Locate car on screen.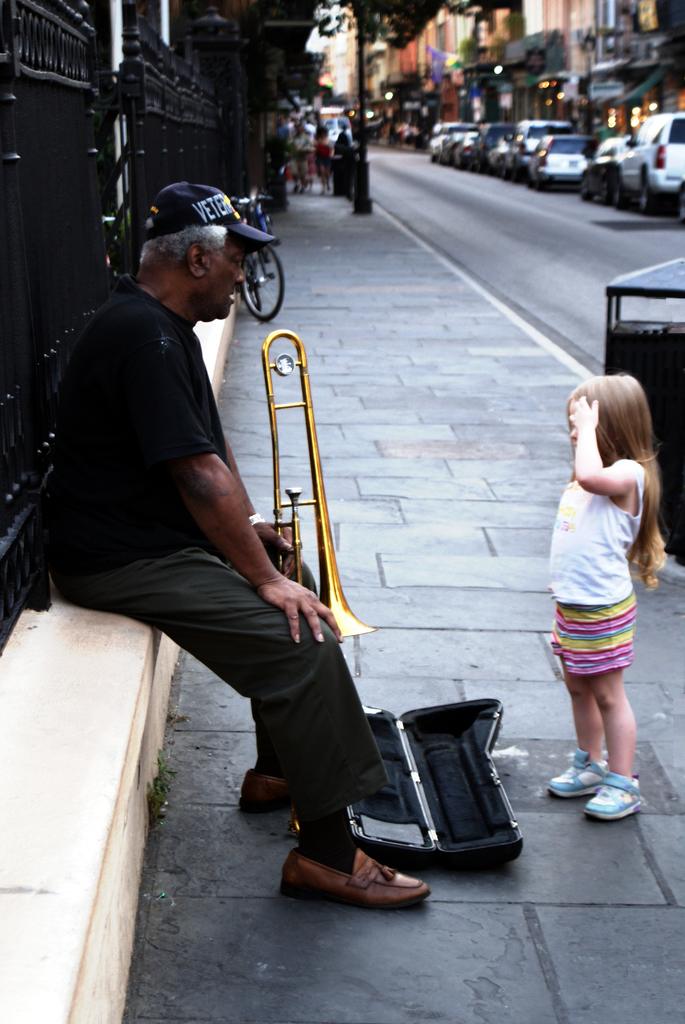
On screen at (left=581, top=138, right=631, bottom=193).
